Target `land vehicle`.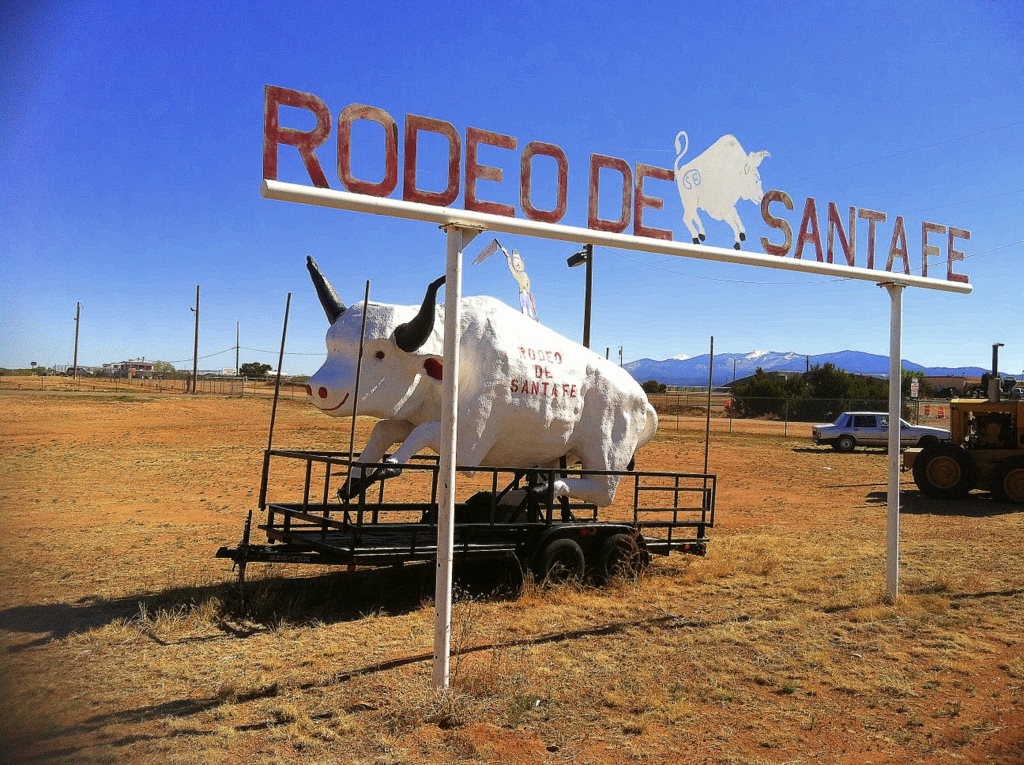
Target region: locate(809, 407, 953, 448).
